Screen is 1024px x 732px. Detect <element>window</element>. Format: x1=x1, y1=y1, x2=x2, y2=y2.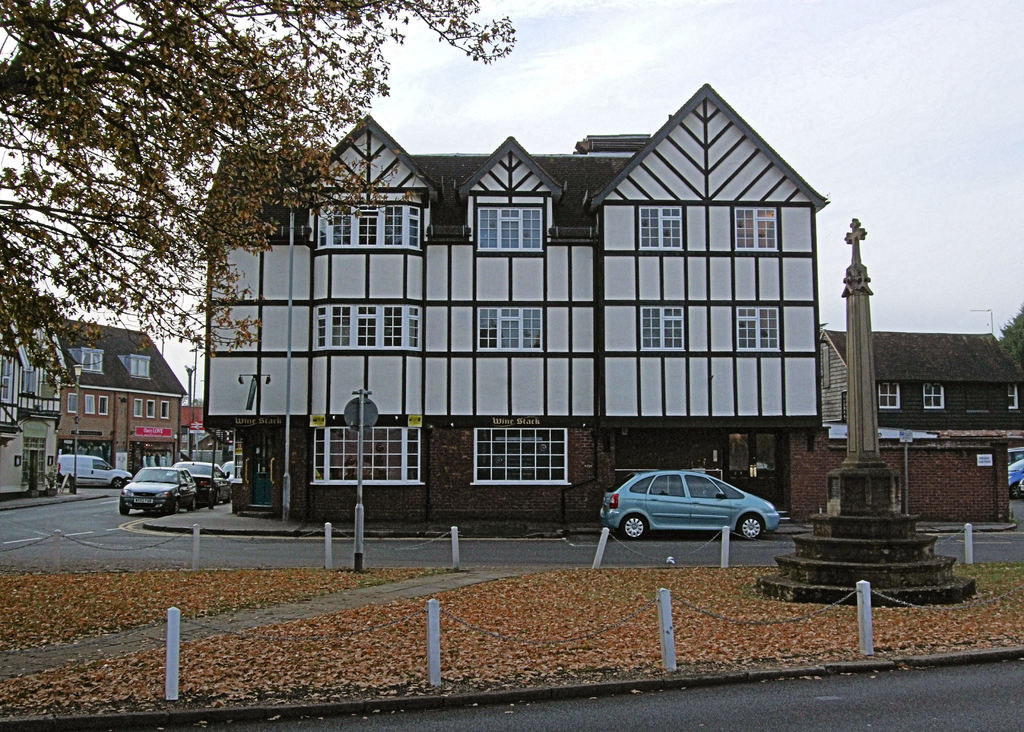
x1=314, y1=423, x2=419, y2=482.
